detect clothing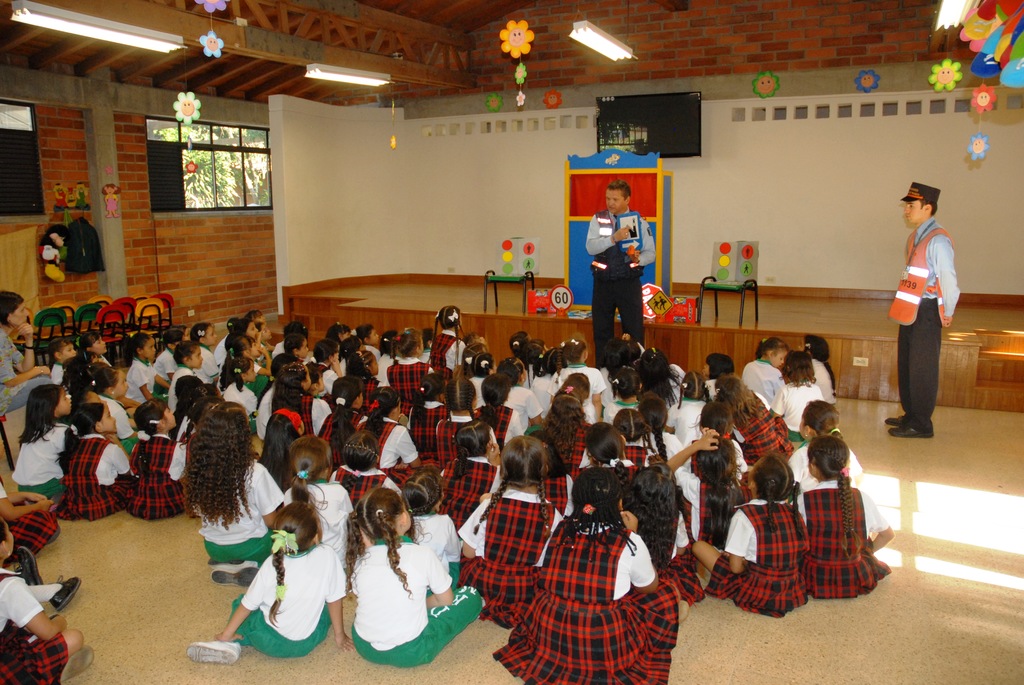
216:334:230:377
